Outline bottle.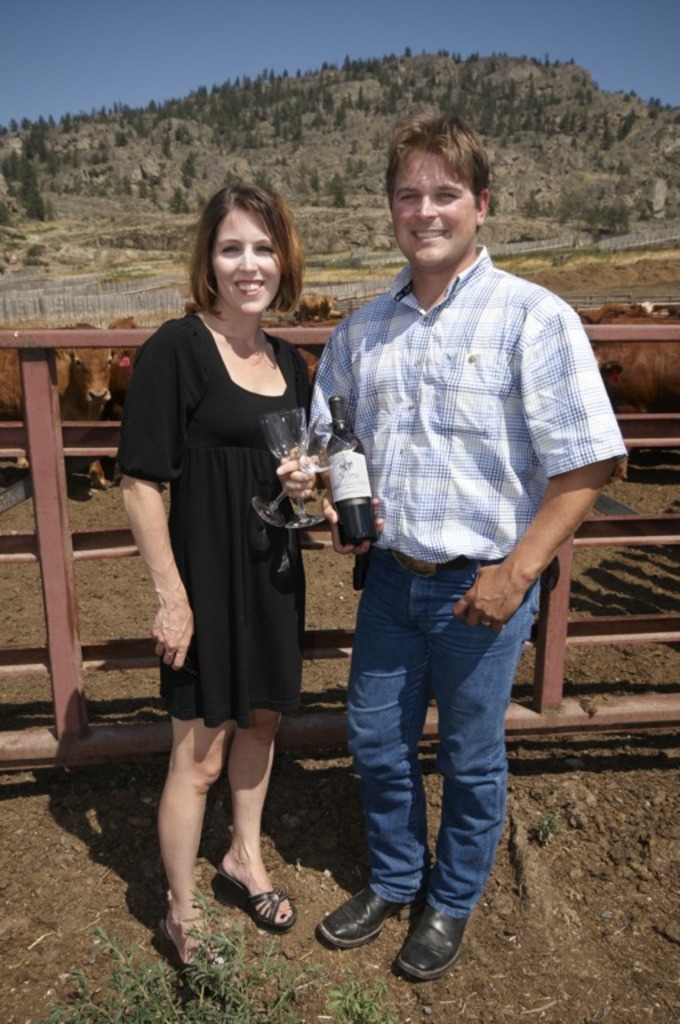
Outline: <box>315,385,375,547</box>.
